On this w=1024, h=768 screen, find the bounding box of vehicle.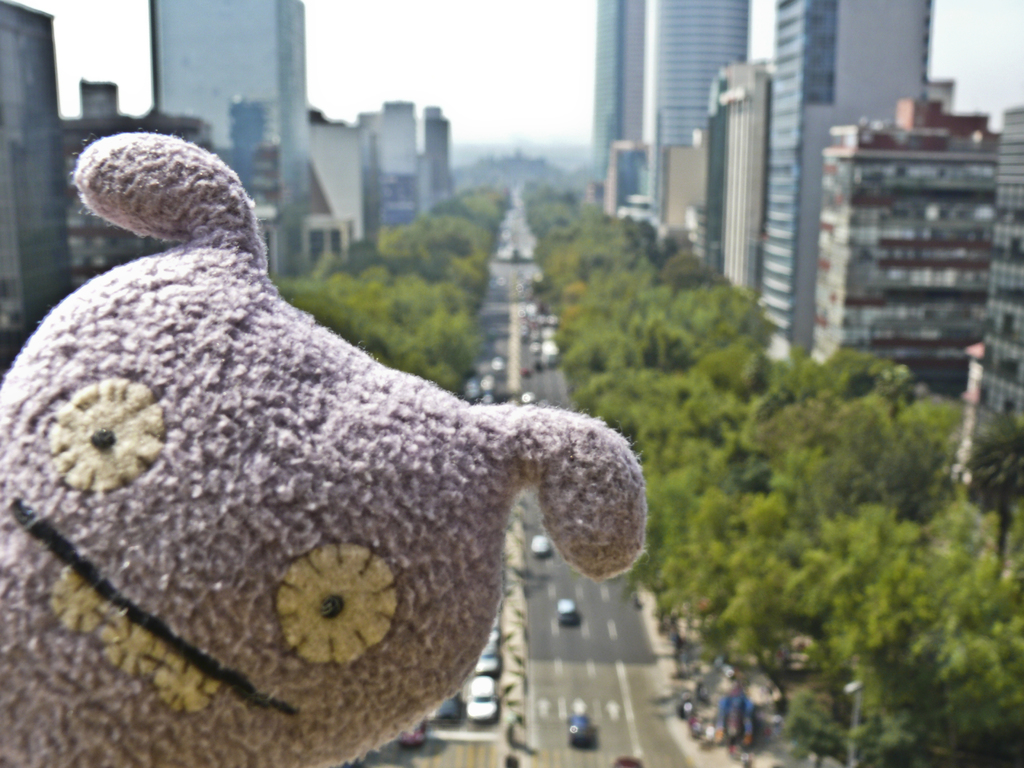
Bounding box: left=479, top=645, right=495, bottom=672.
